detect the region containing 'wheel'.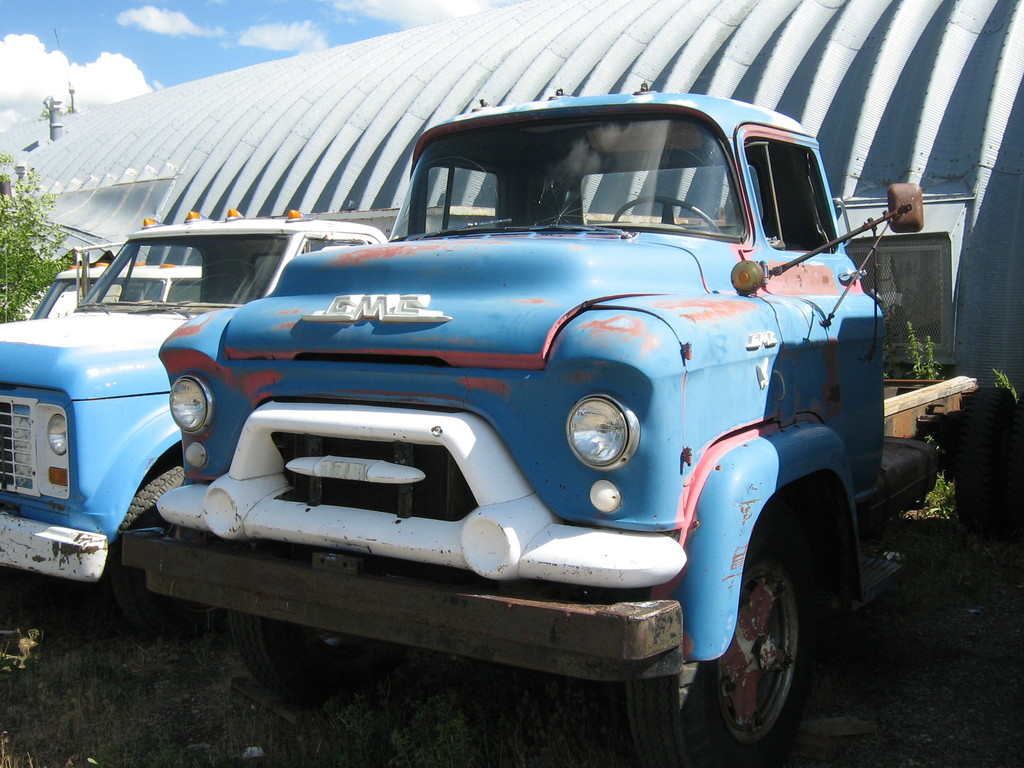
(237, 611, 392, 710).
